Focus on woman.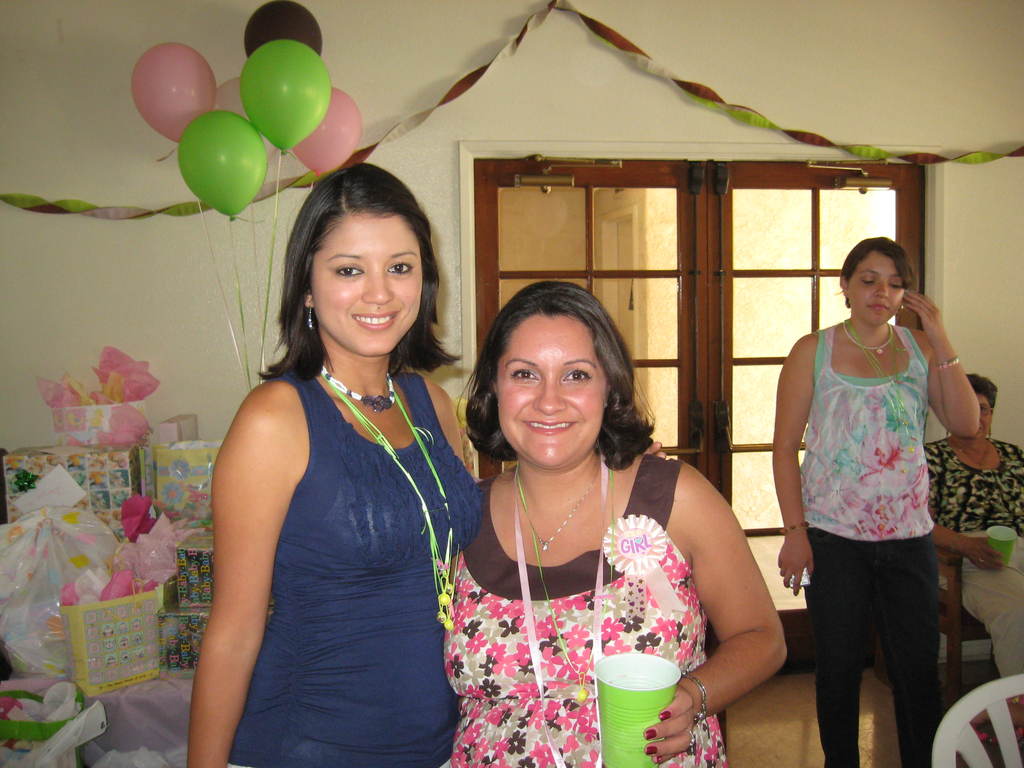
Focused at [433,275,763,744].
